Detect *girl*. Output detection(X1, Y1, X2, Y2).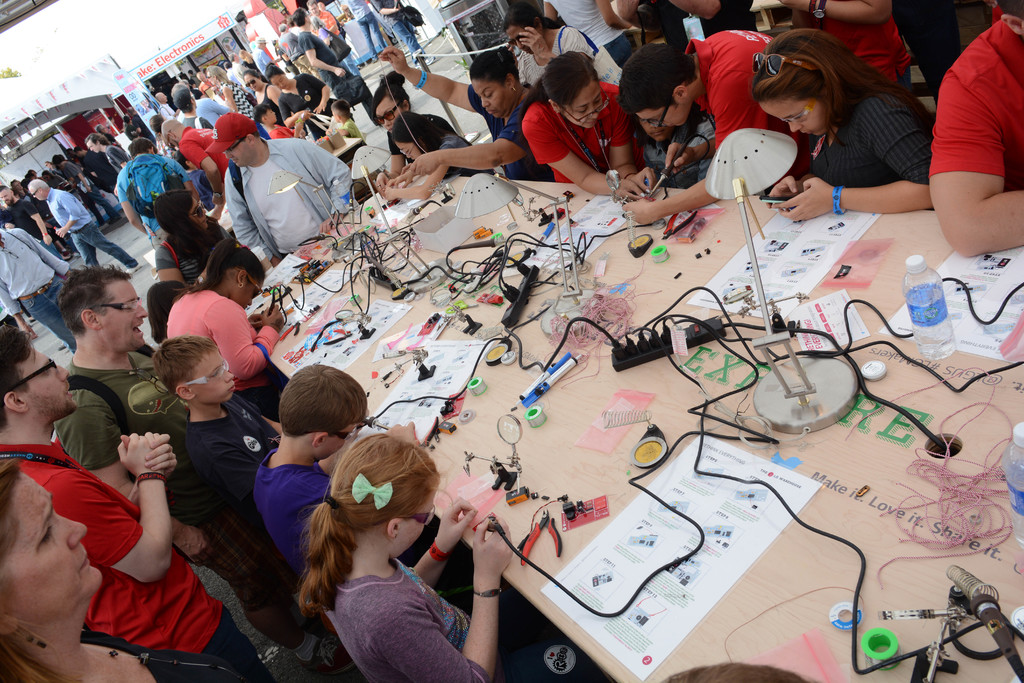
detection(767, 24, 932, 210).
